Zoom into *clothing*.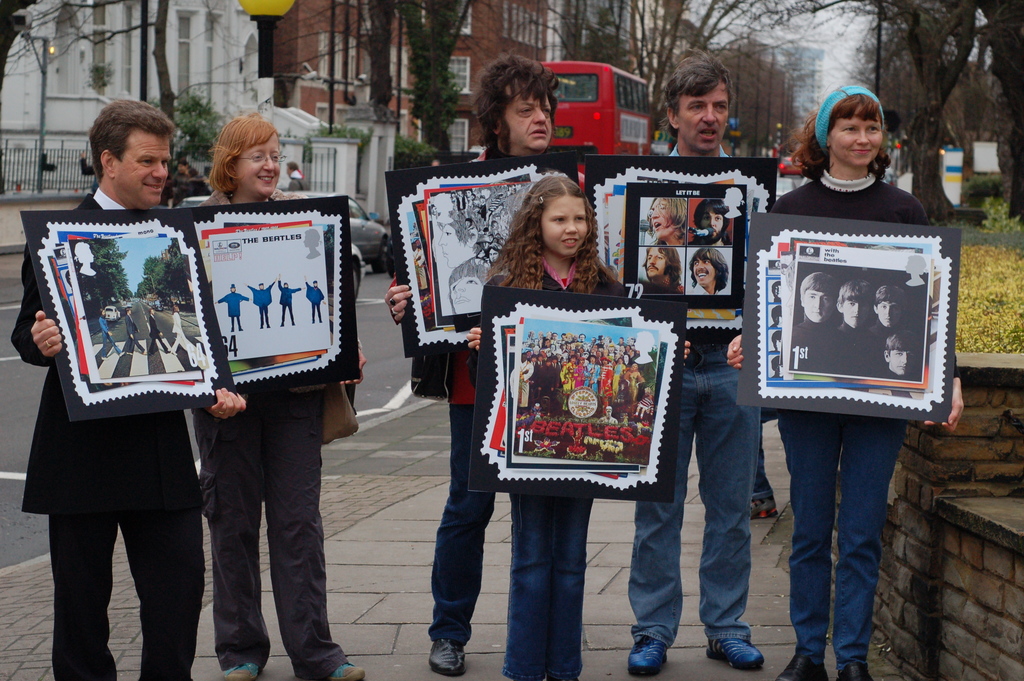
Zoom target: BBox(476, 260, 633, 680).
